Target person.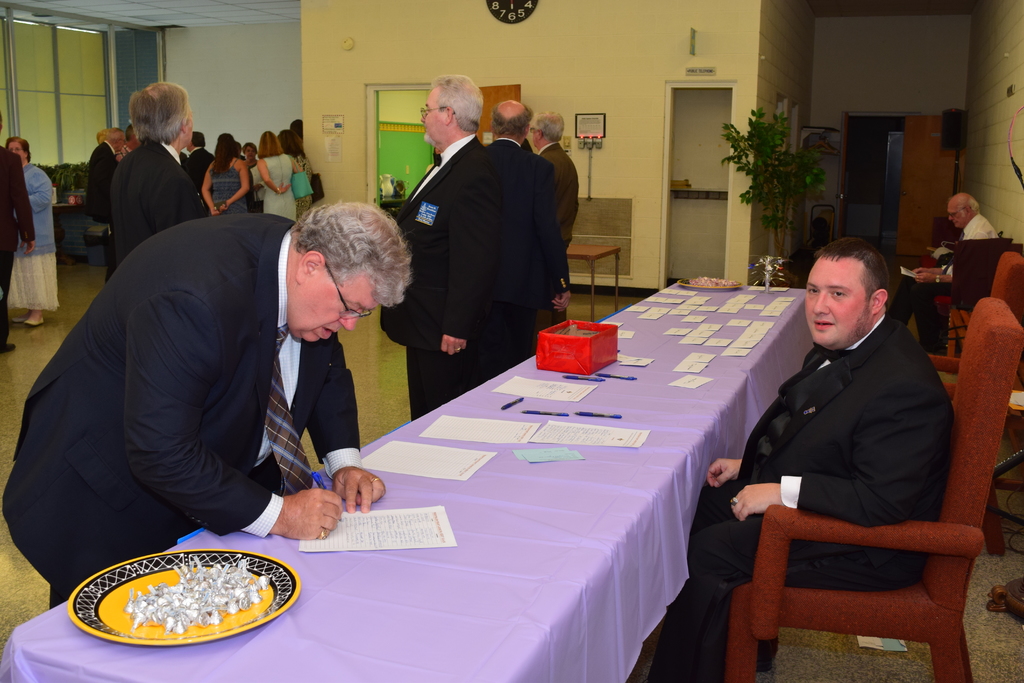
Target region: {"x1": 383, "y1": 76, "x2": 492, "y2": 418}.
